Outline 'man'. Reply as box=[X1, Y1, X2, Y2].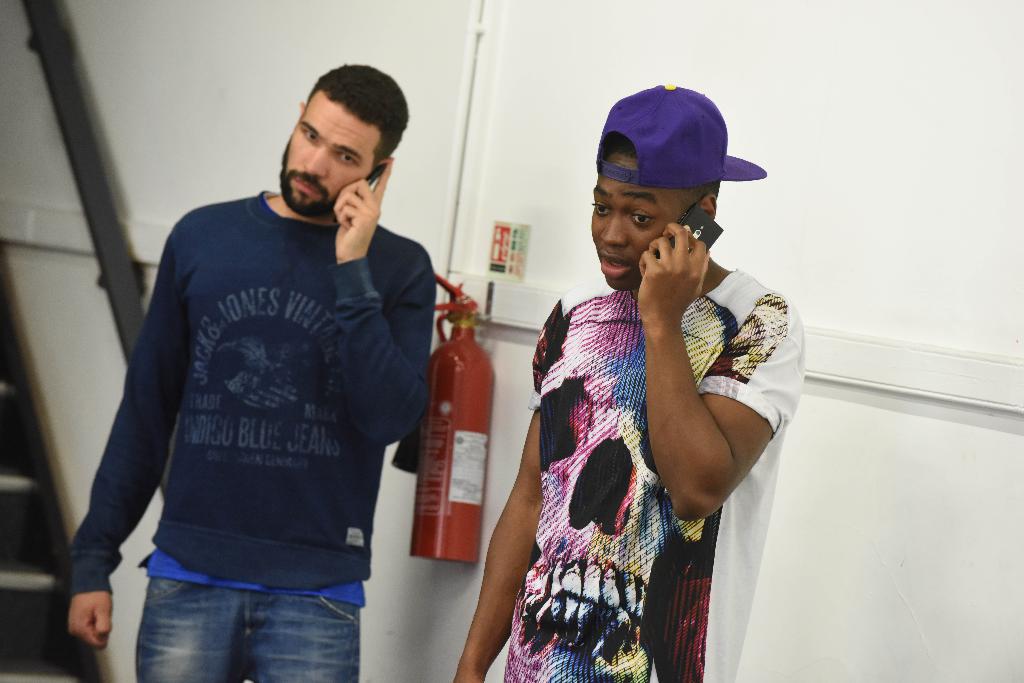
box=[452, 83, 803, 682].
